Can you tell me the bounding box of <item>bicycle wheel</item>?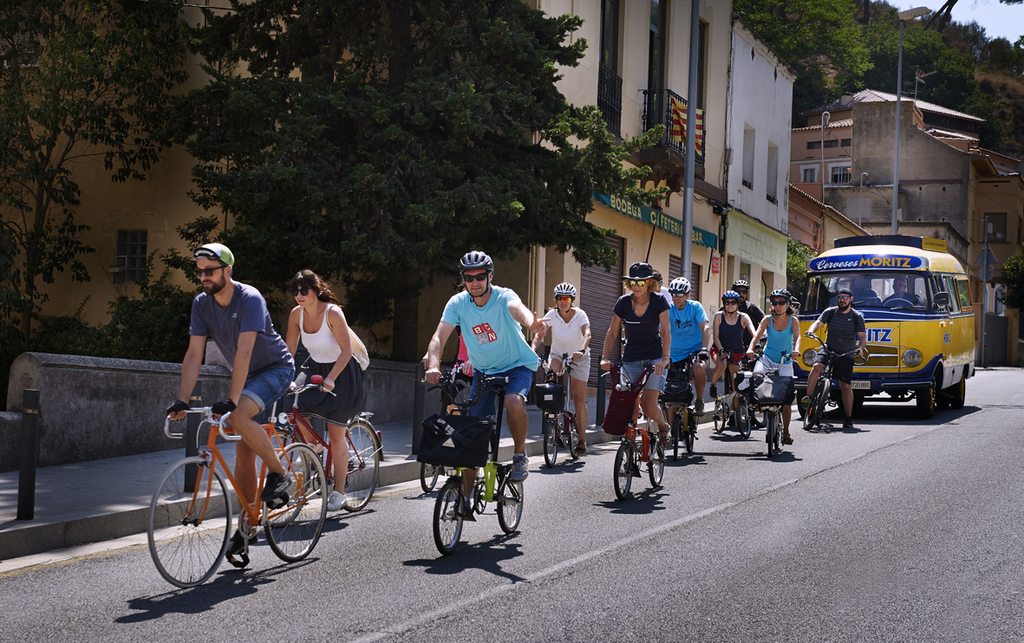
735/392/753/443.
